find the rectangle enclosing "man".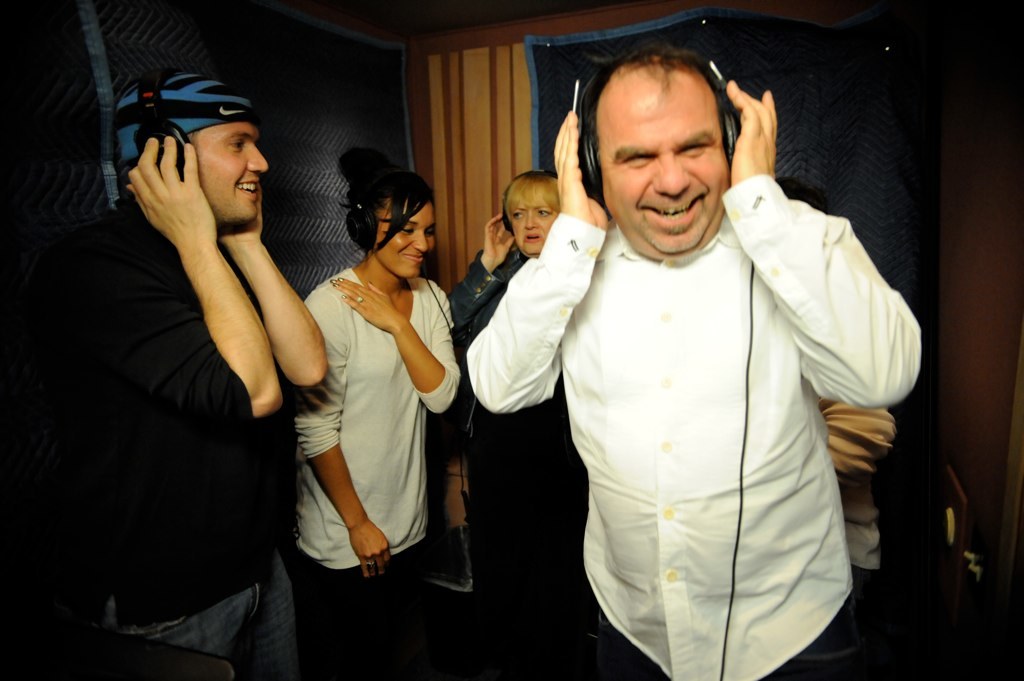
x1=477 y1=37 x2=908 y2=672.
